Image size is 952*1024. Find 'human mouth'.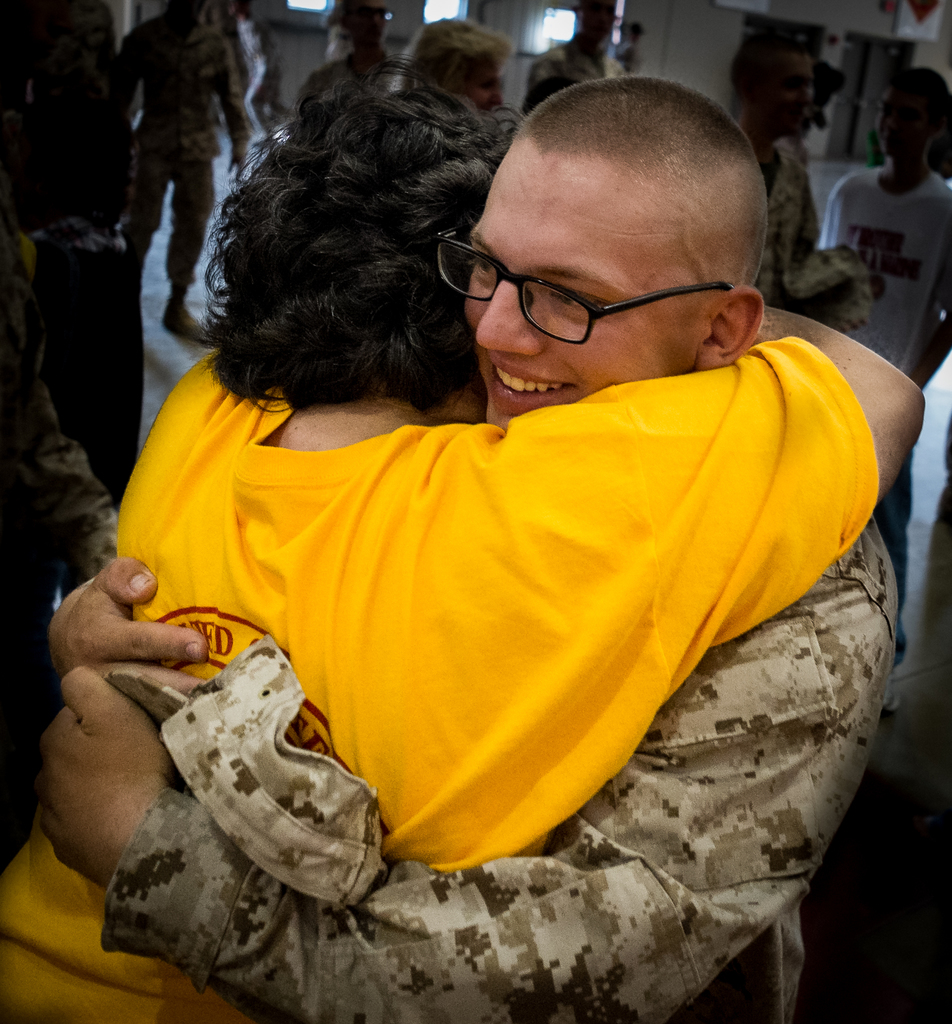
bbox=[492, 367, 567, 403].
